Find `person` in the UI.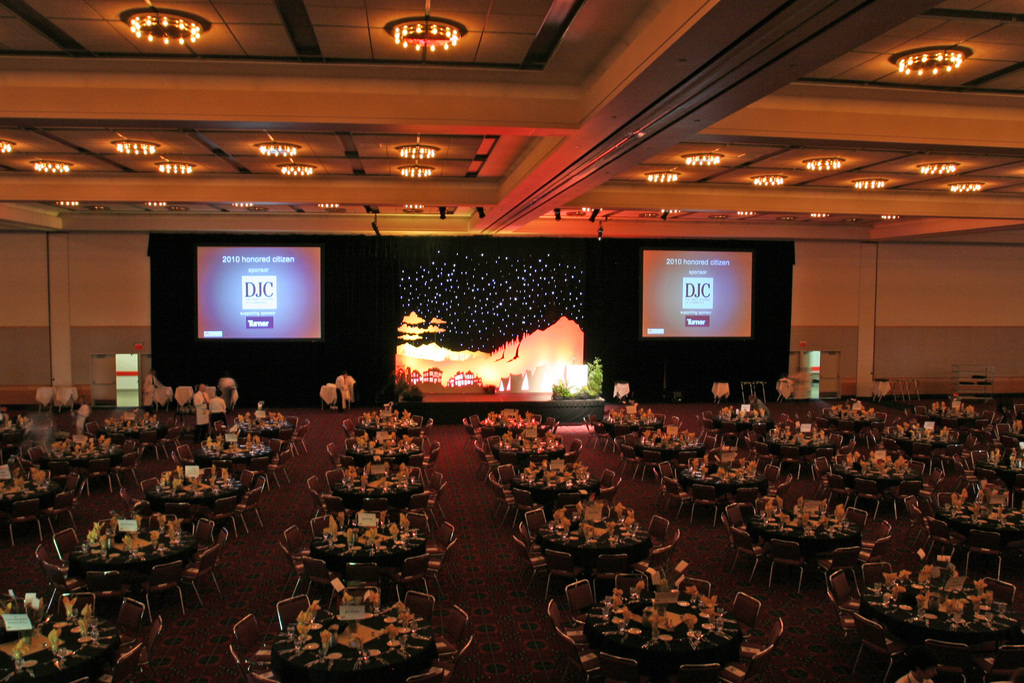
UI element at Rect(70, 388, 91, 438).
